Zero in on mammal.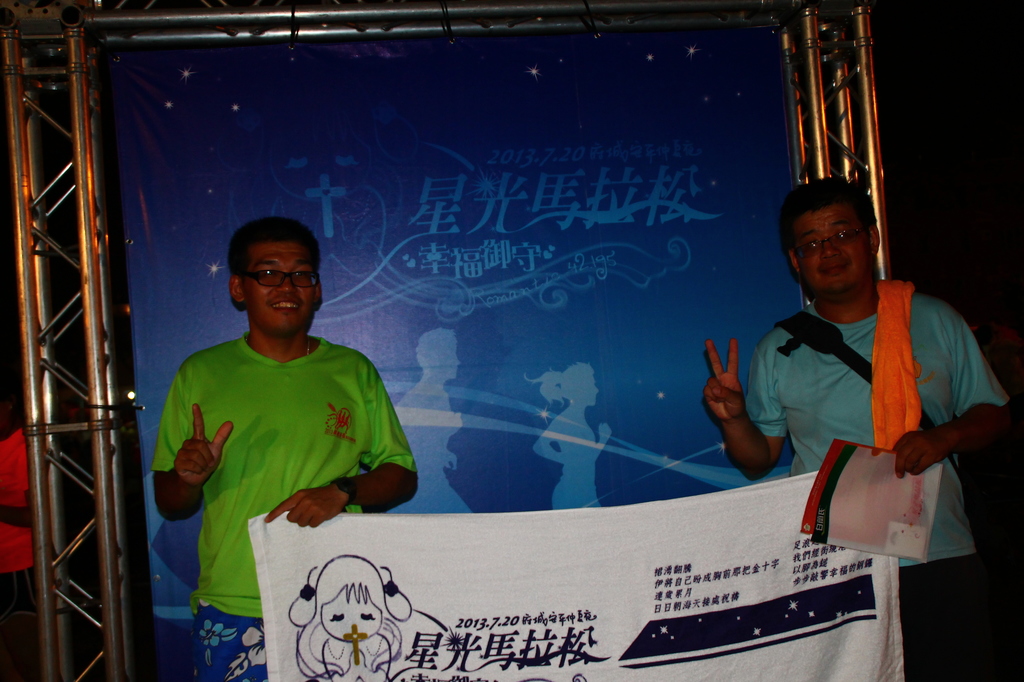
Zeroed in: <region>283, 556, 457, 681</region>.
